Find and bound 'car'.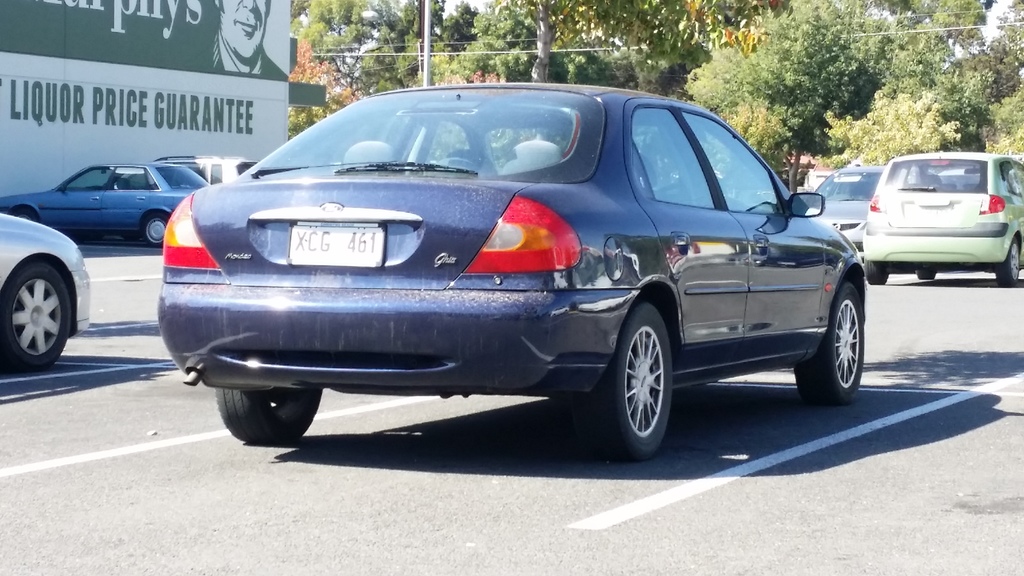
Bound: (815, 174, 888, 258).
